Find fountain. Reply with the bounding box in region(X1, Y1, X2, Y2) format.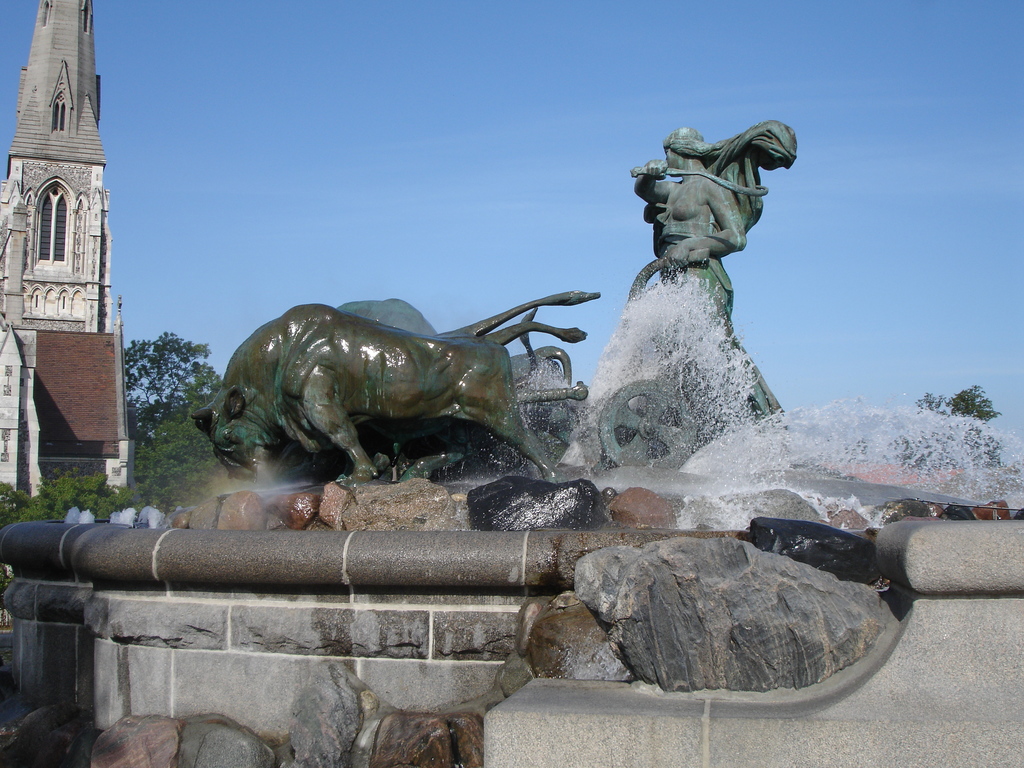
region(0, 67, 1023, 767).
